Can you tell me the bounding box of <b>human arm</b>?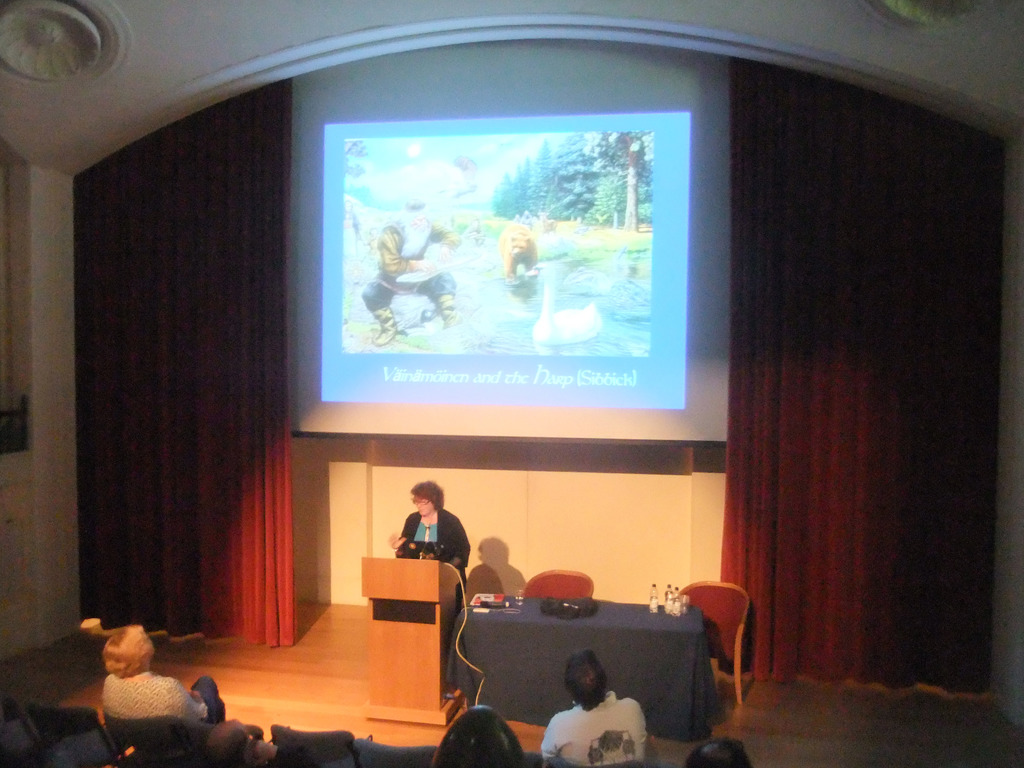
(426,221,460,263).
